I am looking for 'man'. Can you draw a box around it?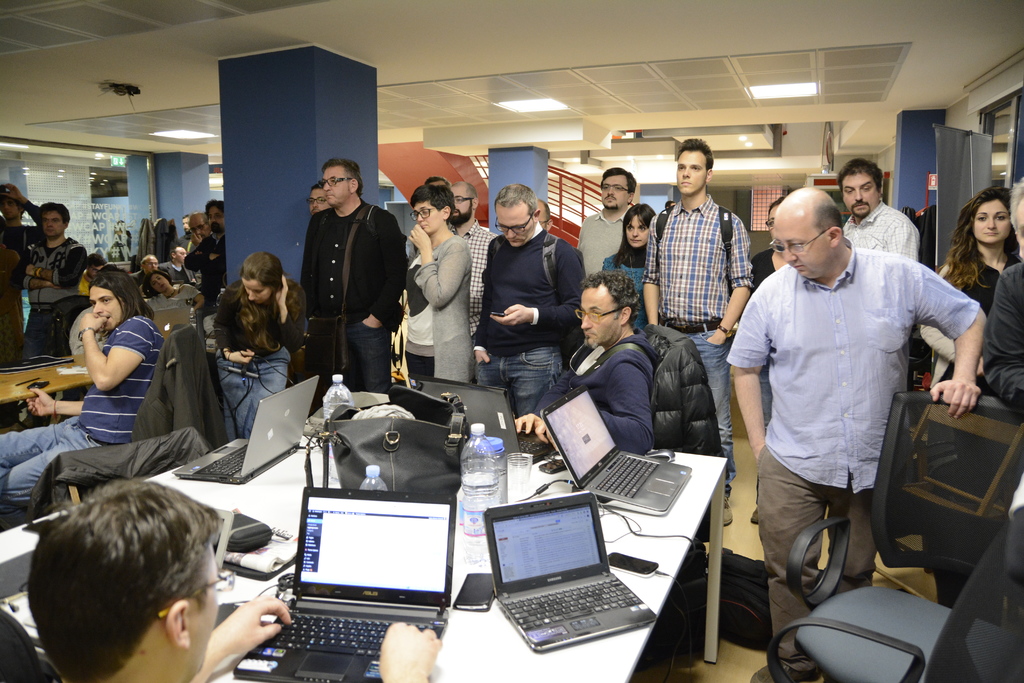
Sure, the bounding box is (511,271,660,457).
